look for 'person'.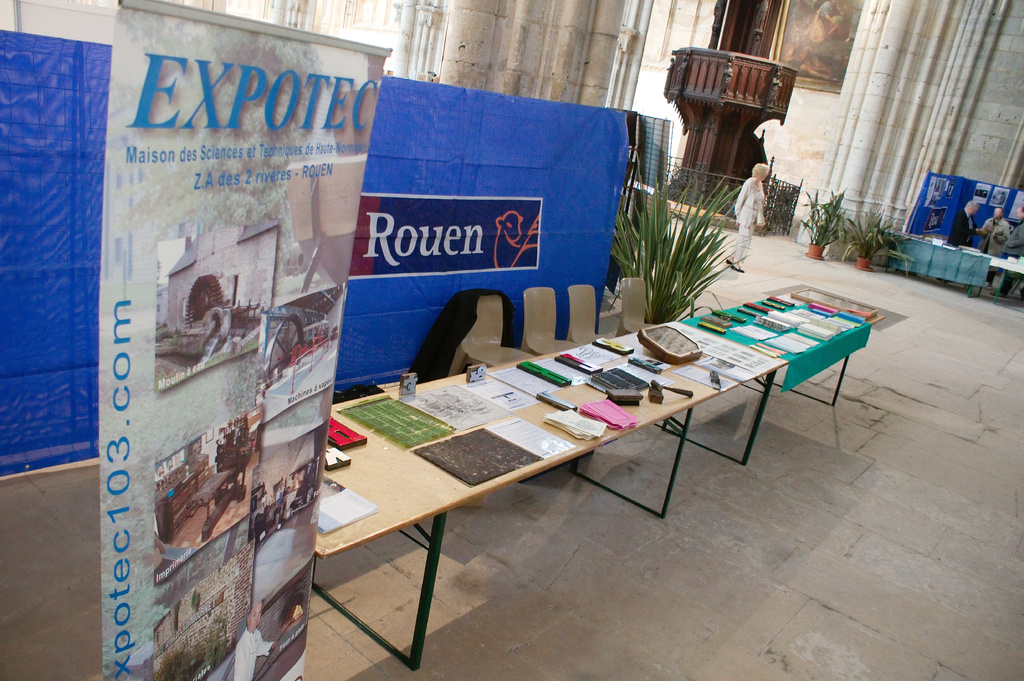
Found: [979, 211, 1007, 285].
